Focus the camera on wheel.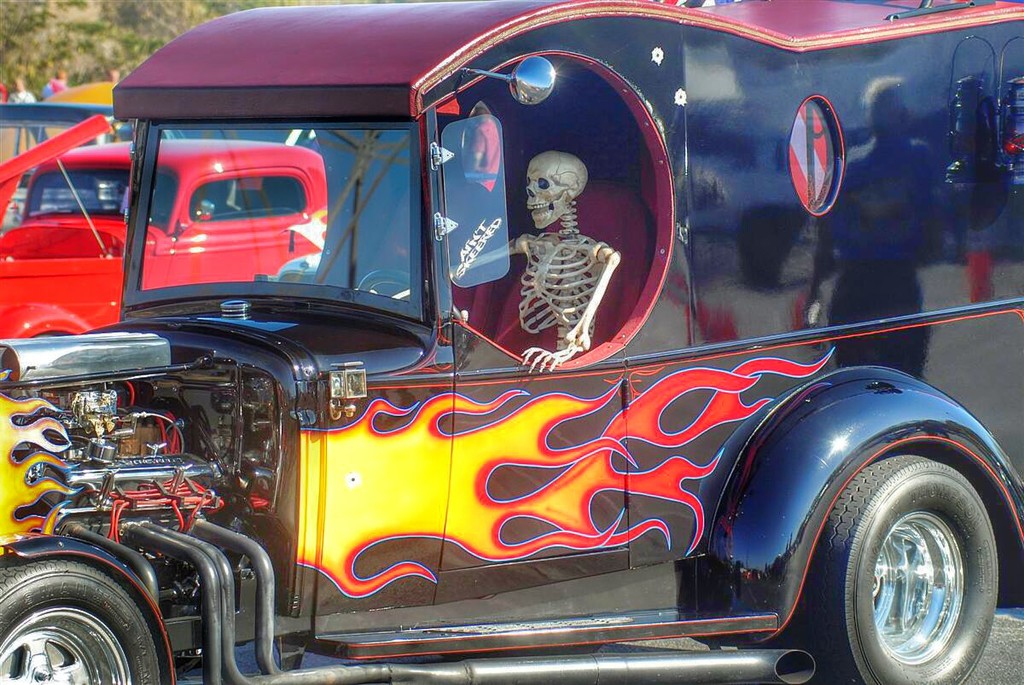
Focus region: bbox(357, 267, 439, 301).
